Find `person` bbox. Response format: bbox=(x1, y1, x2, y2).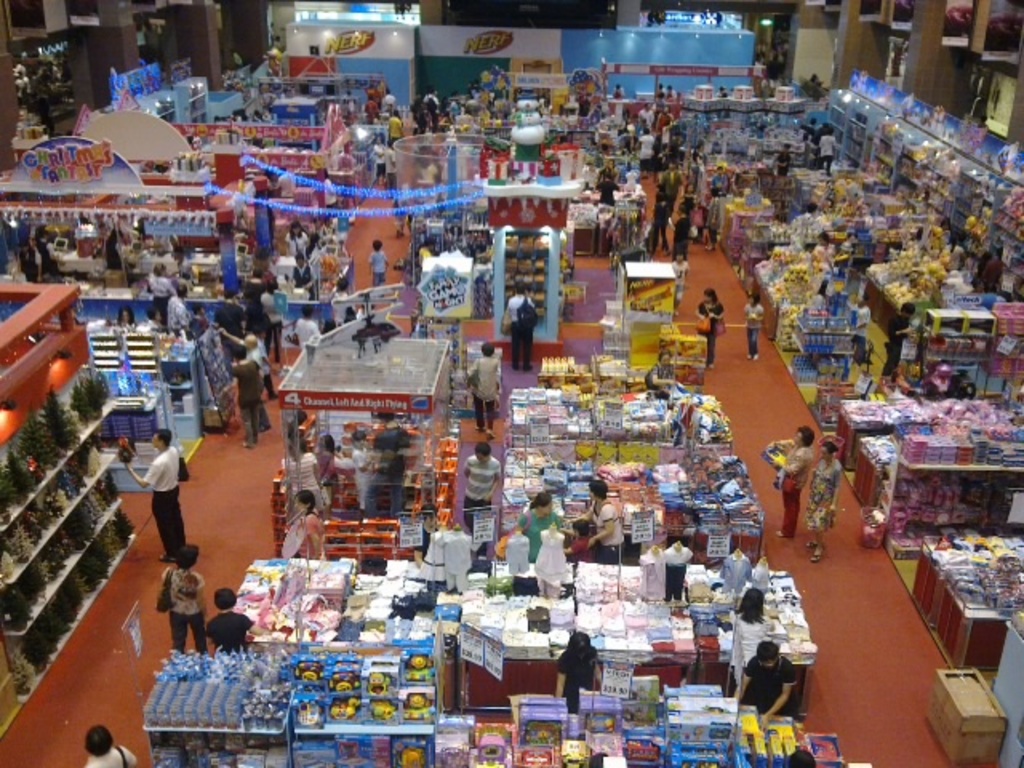
bbox=(746, 293, 762, 358).
